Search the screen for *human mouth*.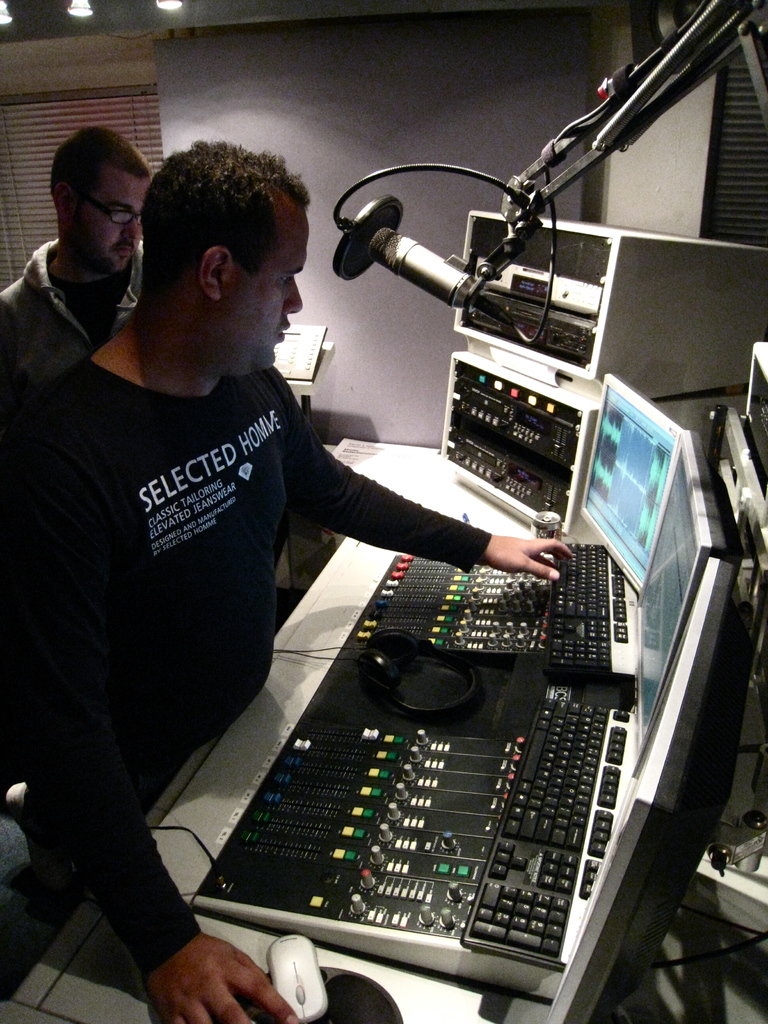
Found at (x1=276, y1=319, x2=288, y2=344).
